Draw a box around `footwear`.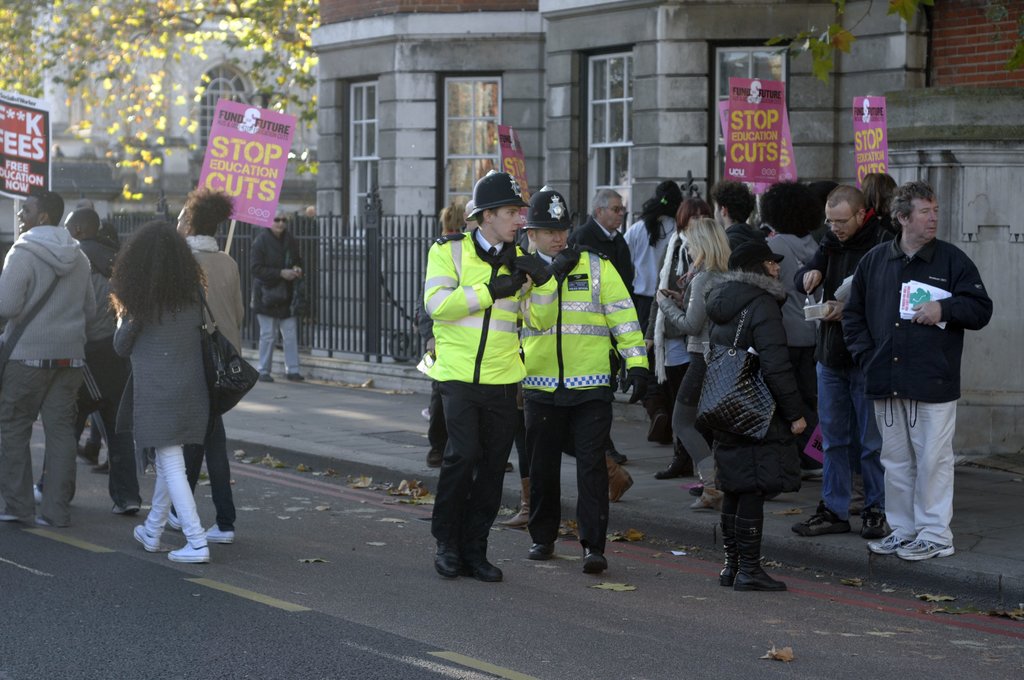
locate(691, 454, 723, 514).
